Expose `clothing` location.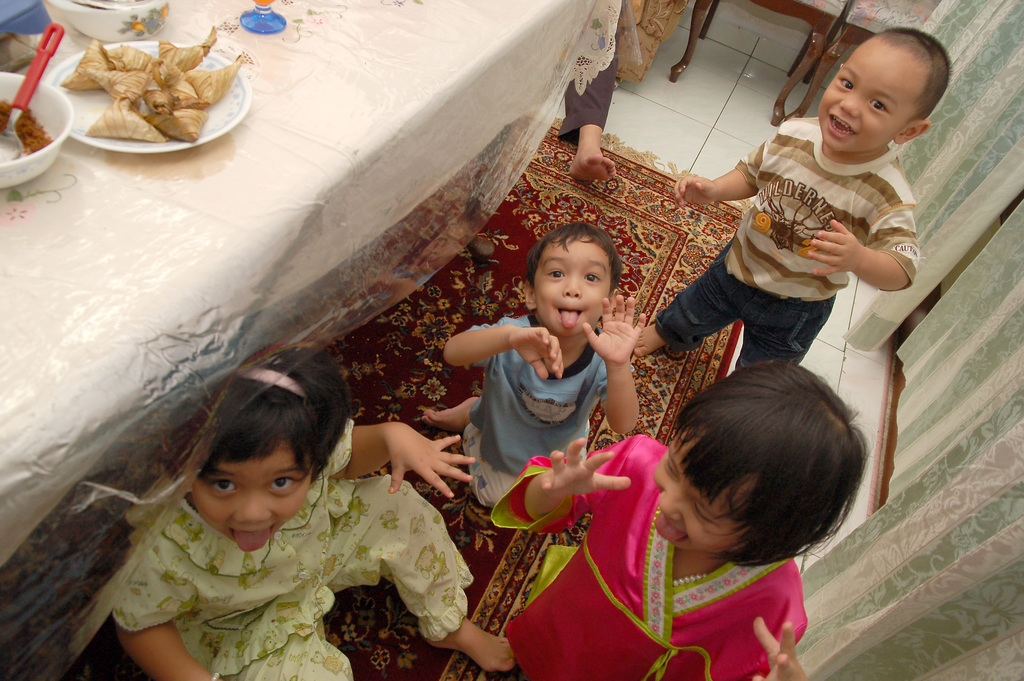
Exposed at [456, 325, 628, 515].
